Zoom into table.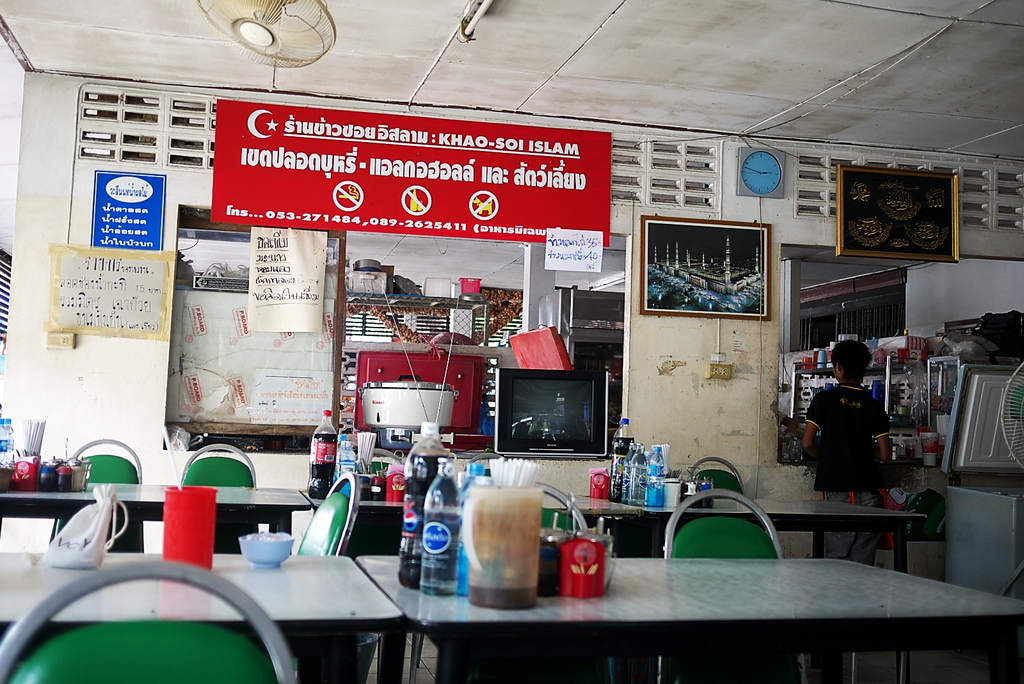
Zoom target: select_region(1, 486, 313, 554).
